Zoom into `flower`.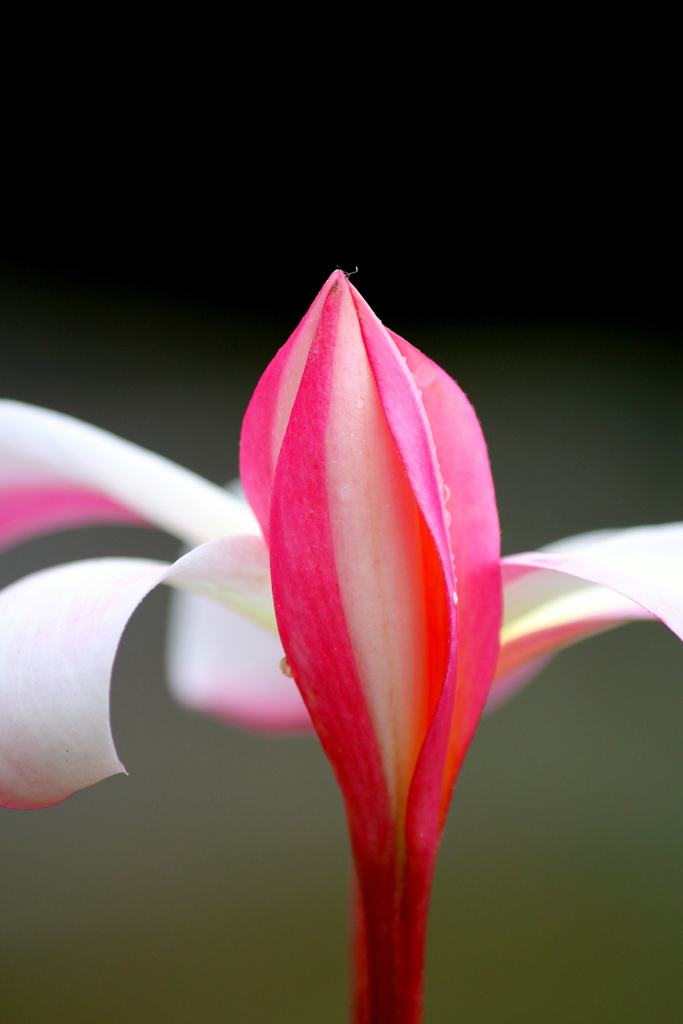
Zoom target: crop(0, 395, 682, 813).
